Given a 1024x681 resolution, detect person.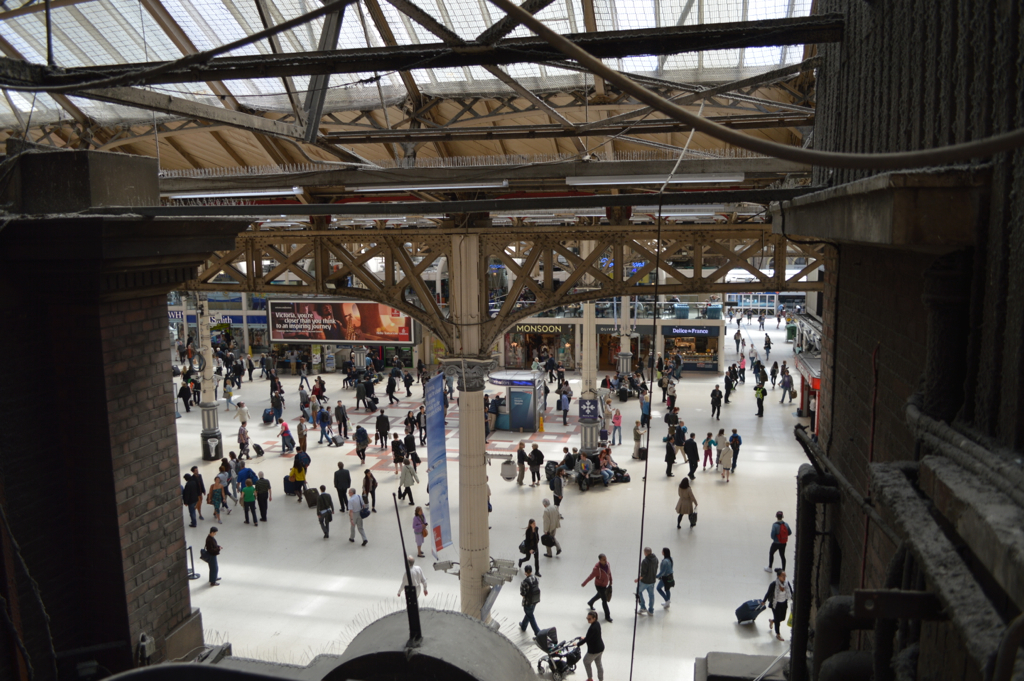
<bbox>765, 502, 806, 646</bbox>.
